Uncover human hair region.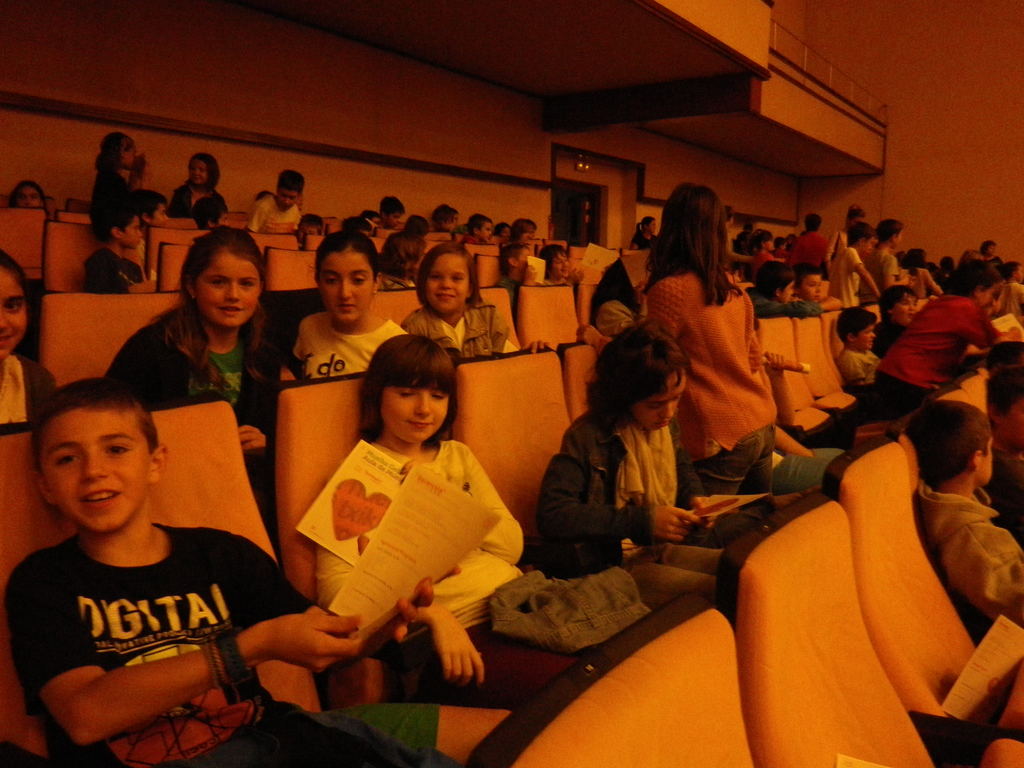
Uncovered: BBox(348, 214, 367, 229).
